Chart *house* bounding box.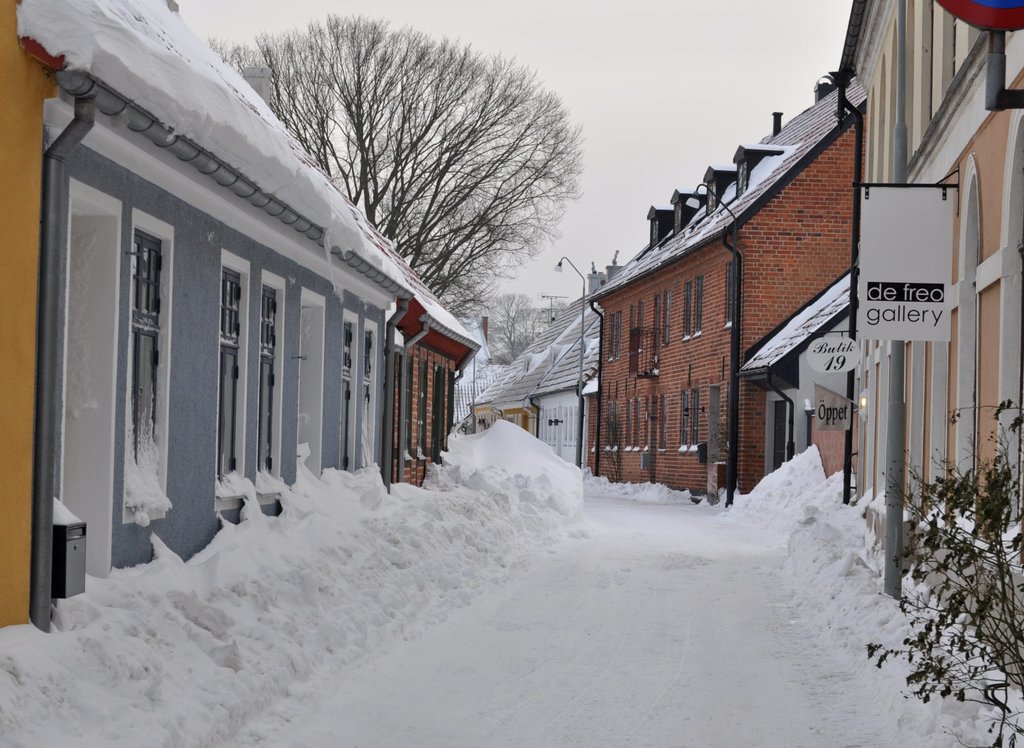
Charted: box=[0, 0, 413, 633].
